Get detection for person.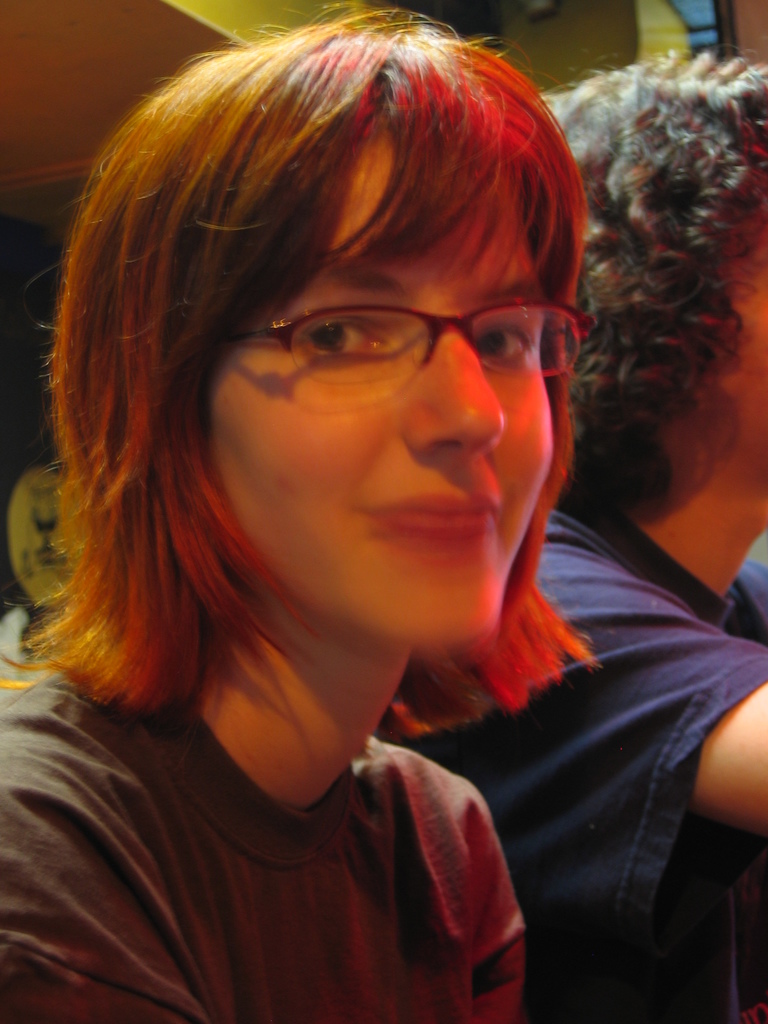
Detection: detection(394, 46, 767, 1023).
